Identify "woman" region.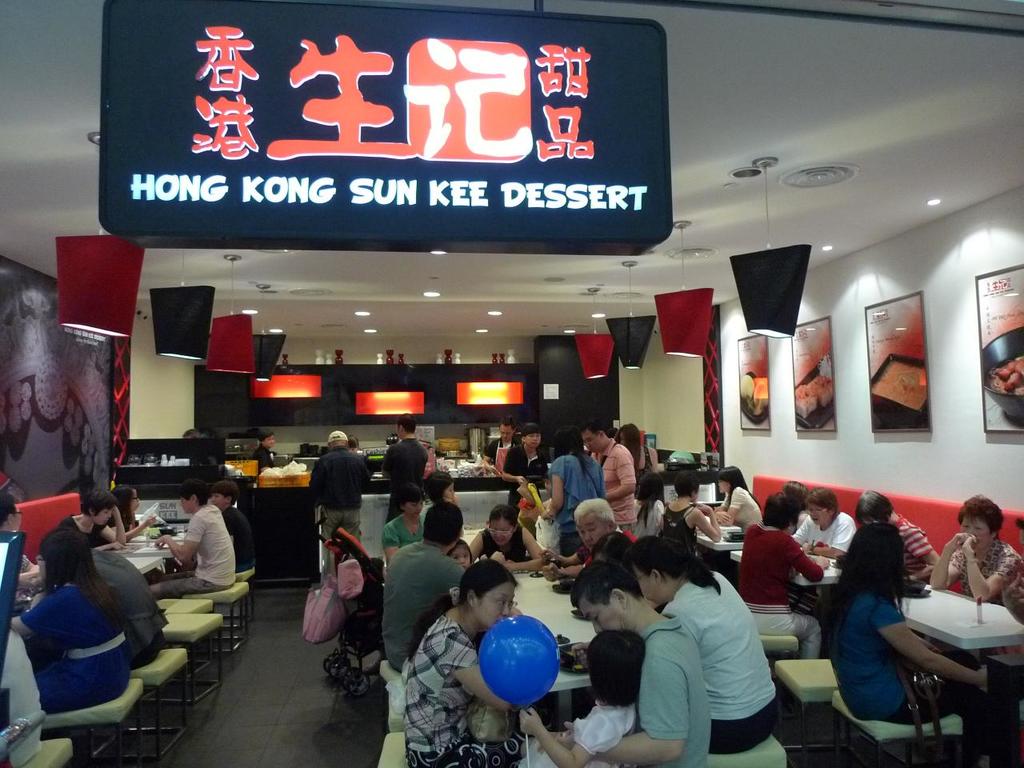
Region: [x1=830, y1=490, x2=943, y2=749].
